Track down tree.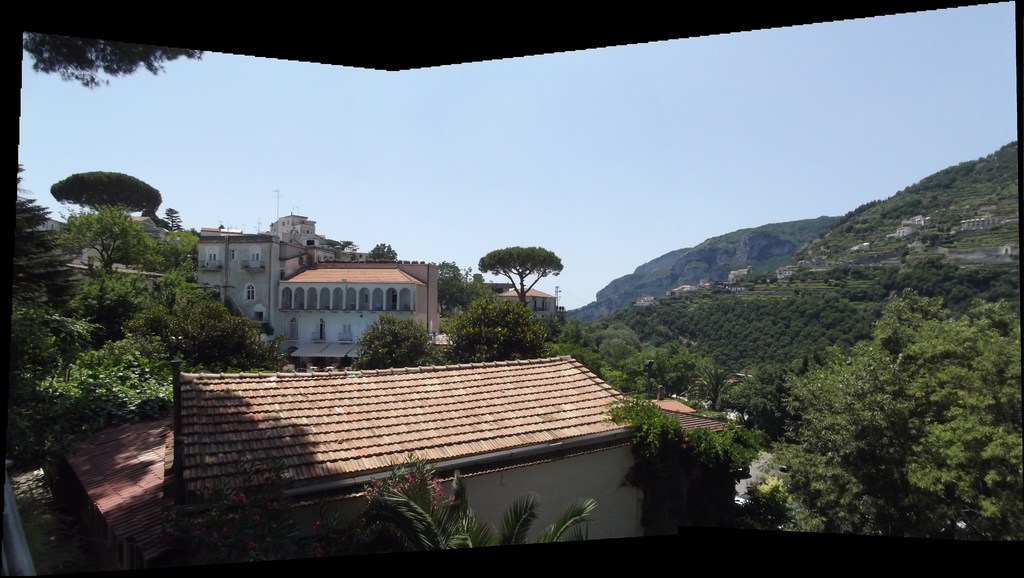
Tracked to [147, 199, 202, 286].
